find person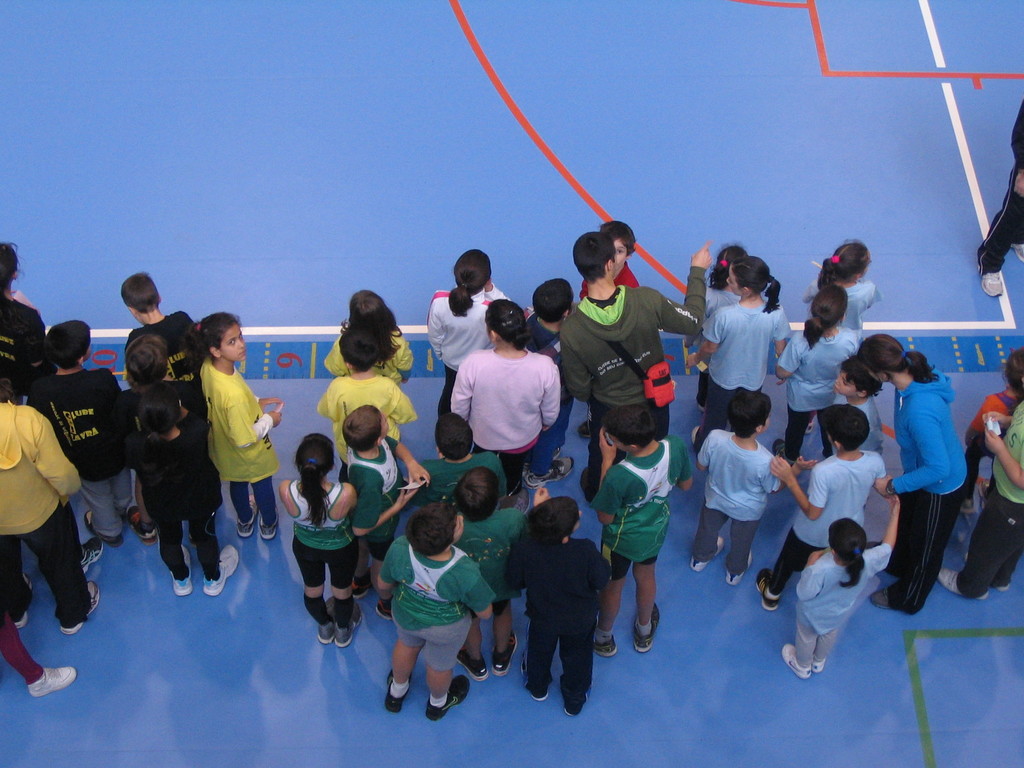
bbox(316, 319, 420, 463)
